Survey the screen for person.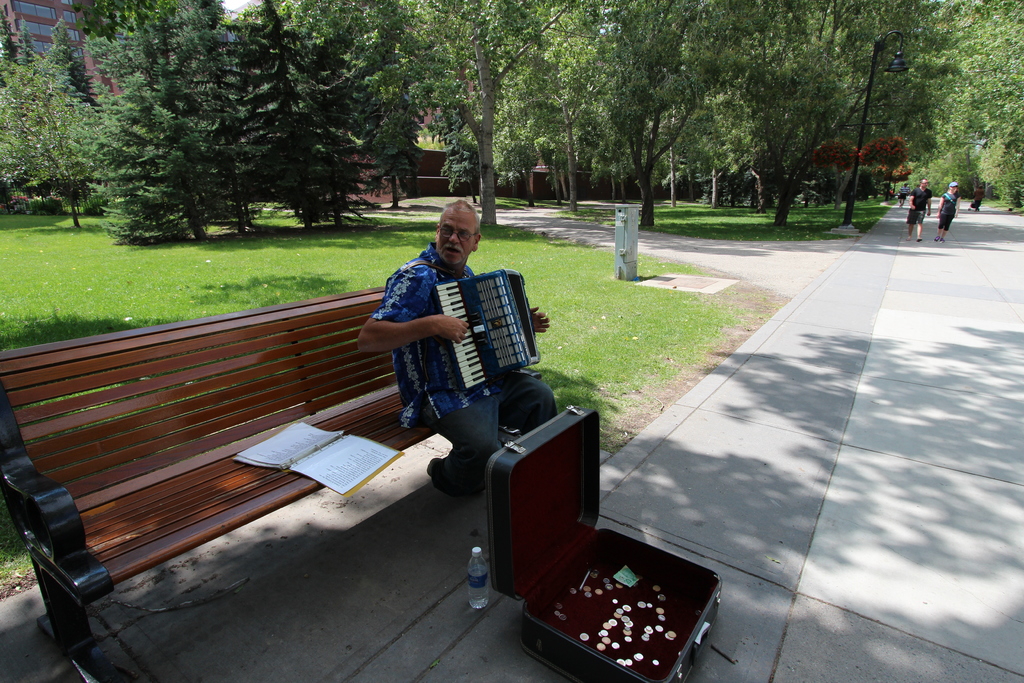
Survey found: detection(355, 195, 559, 508).
